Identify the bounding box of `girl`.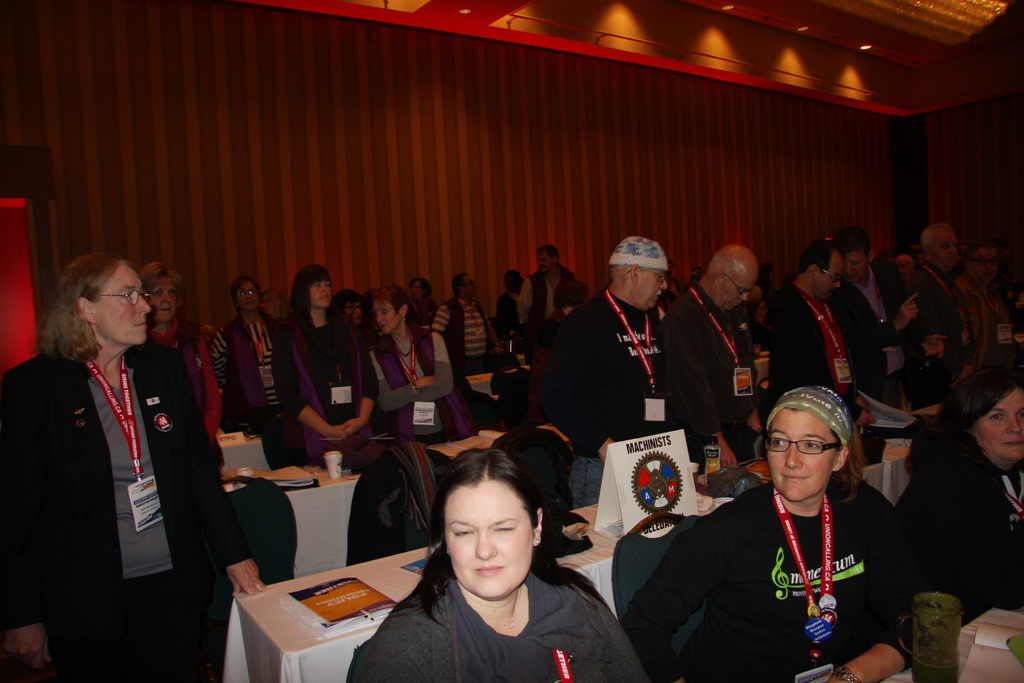
{"left": 145, "top": 259, "right": 182, "bottom": 349}.
